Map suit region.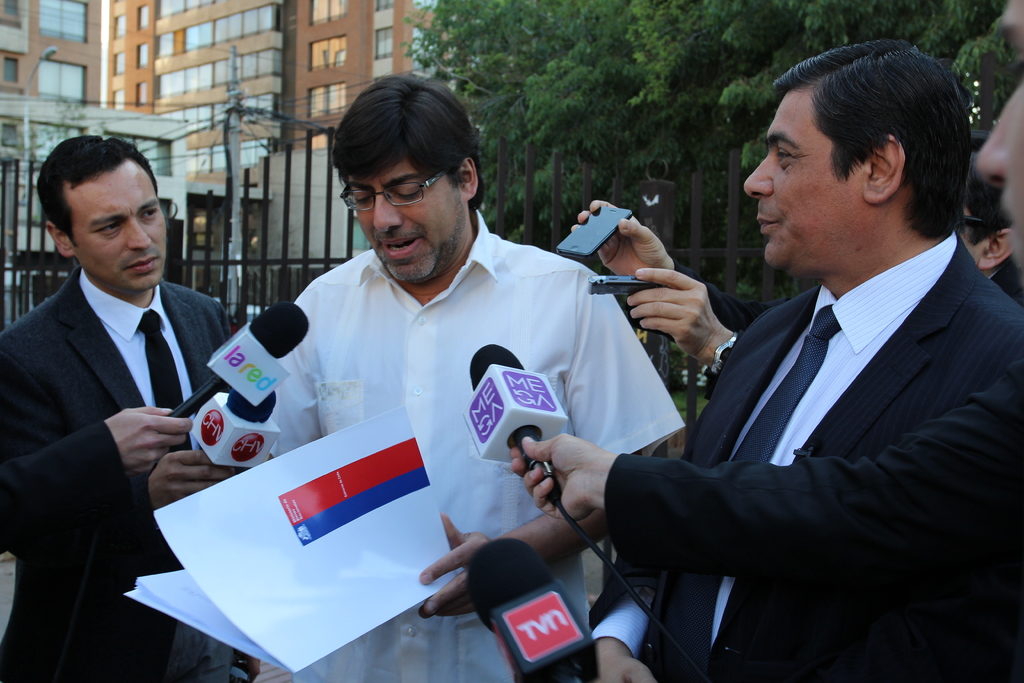
Mapped to {"x1": 591, "y1": 242, "x2": 1023, "y2": 682}.
